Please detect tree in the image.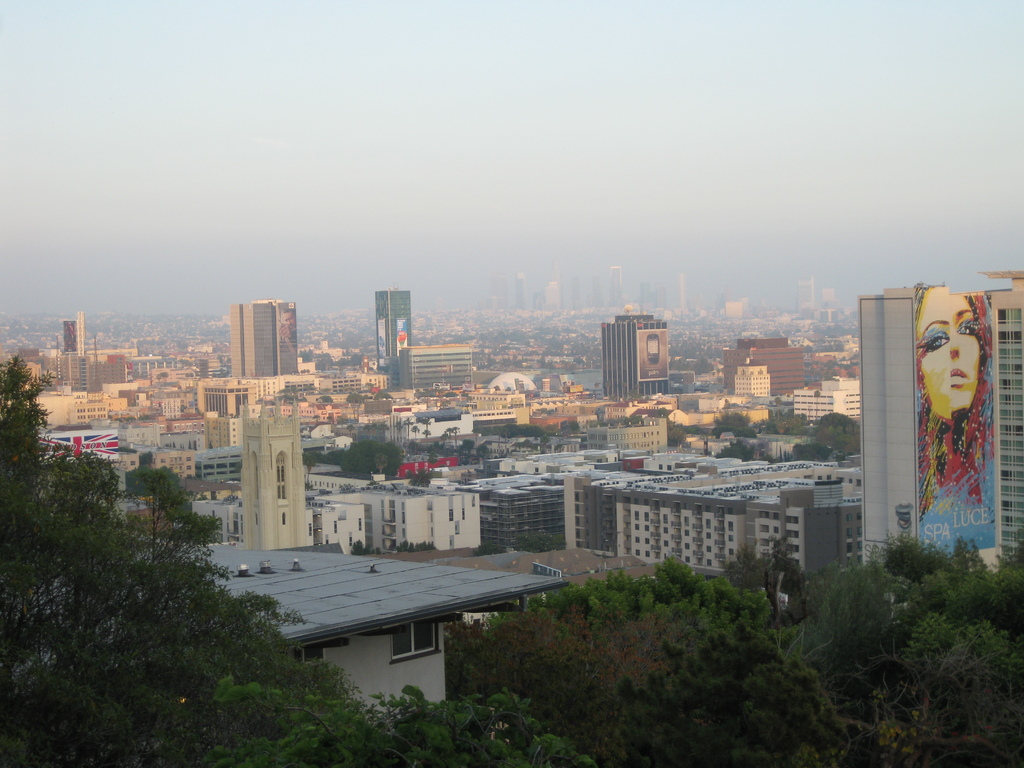
(362,380,376,392).
